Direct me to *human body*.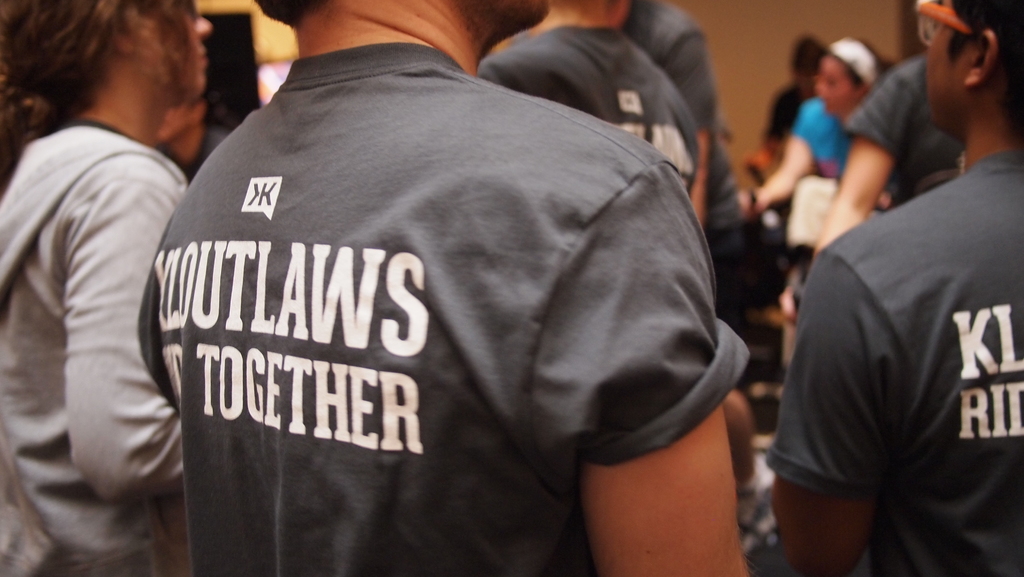
Direction: 622:0:746:355.
